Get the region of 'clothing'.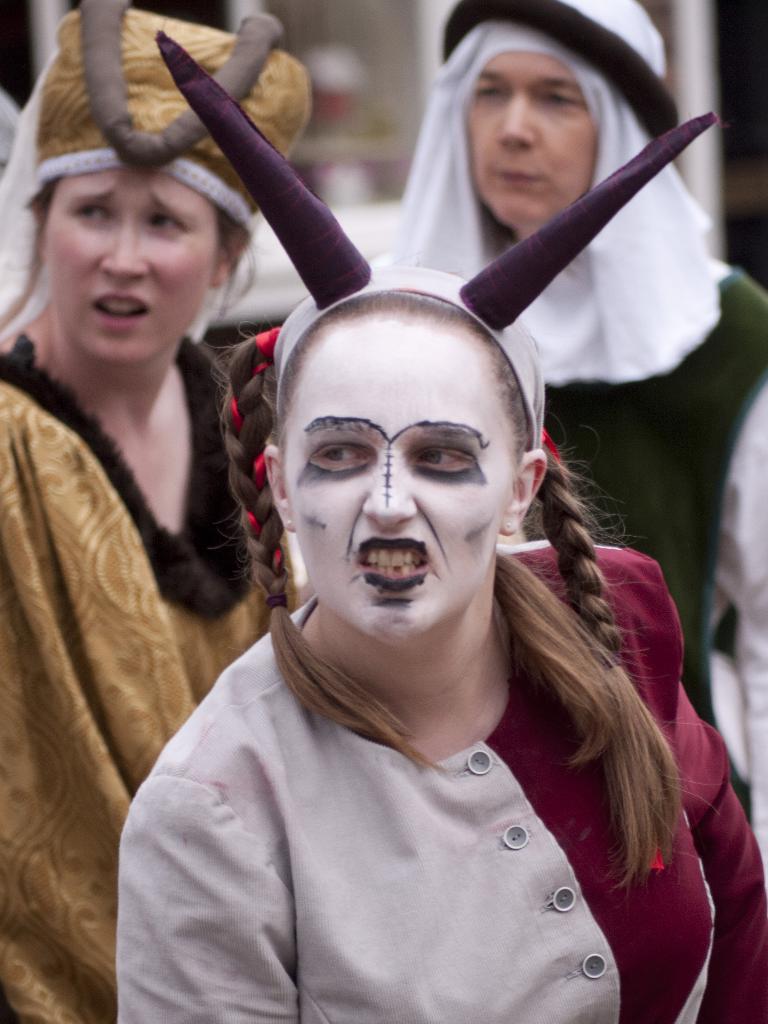
select_region(358, 252, 767, 869).
